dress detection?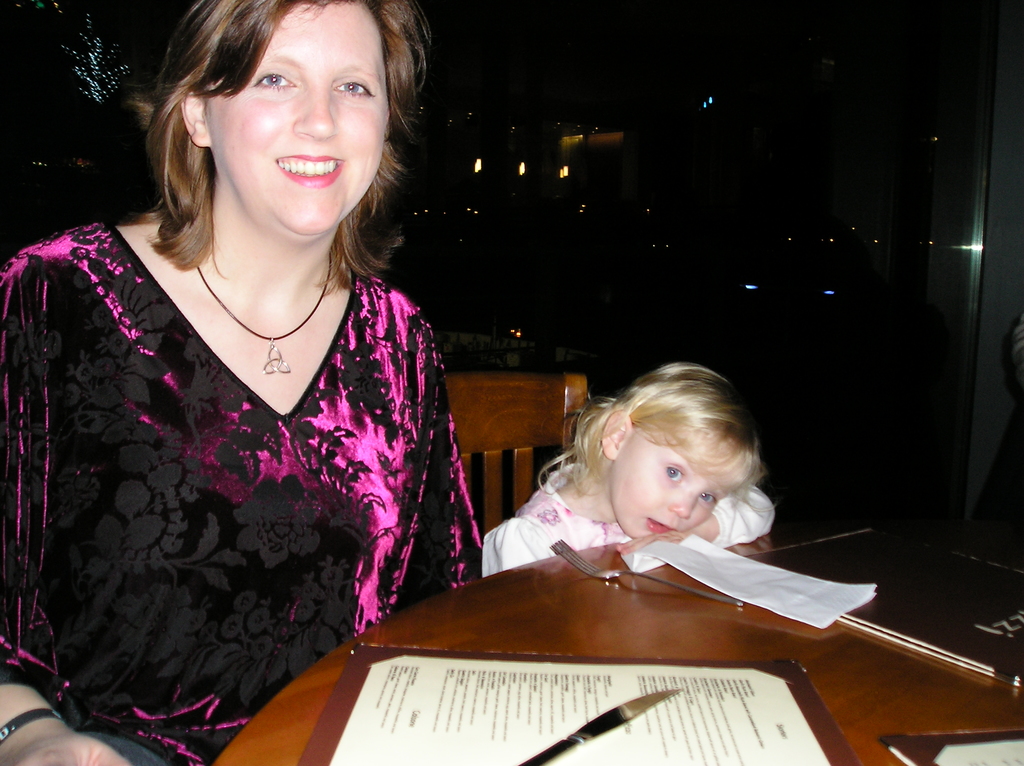
bbox=(0, 221, 481, 765)
